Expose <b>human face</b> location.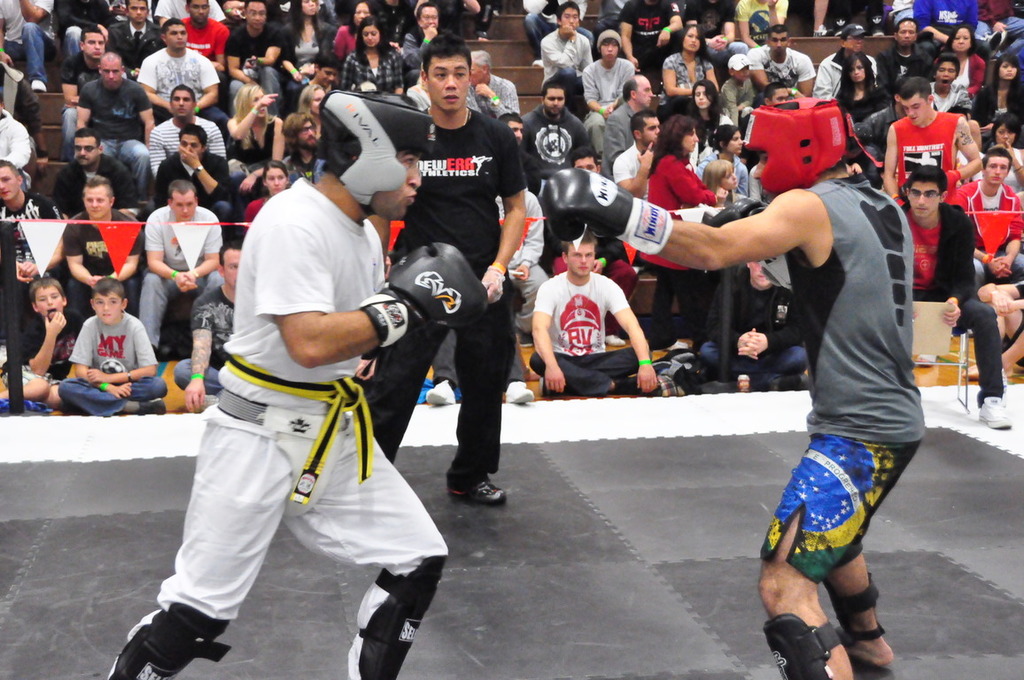
Exposed at bbox=(180, 137, 202, 161).
